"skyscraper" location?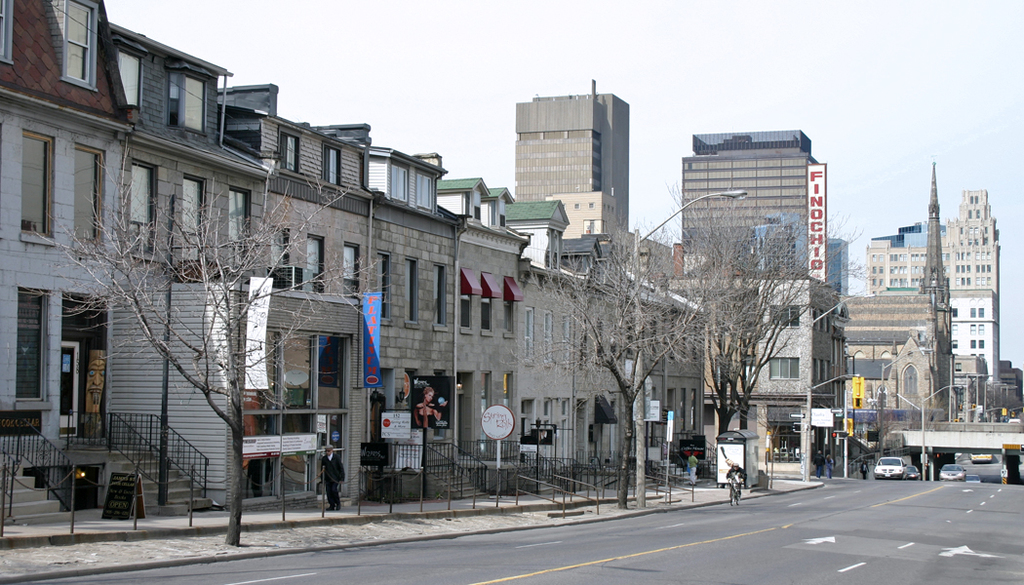
BBox(671, 121, 823, 279)
